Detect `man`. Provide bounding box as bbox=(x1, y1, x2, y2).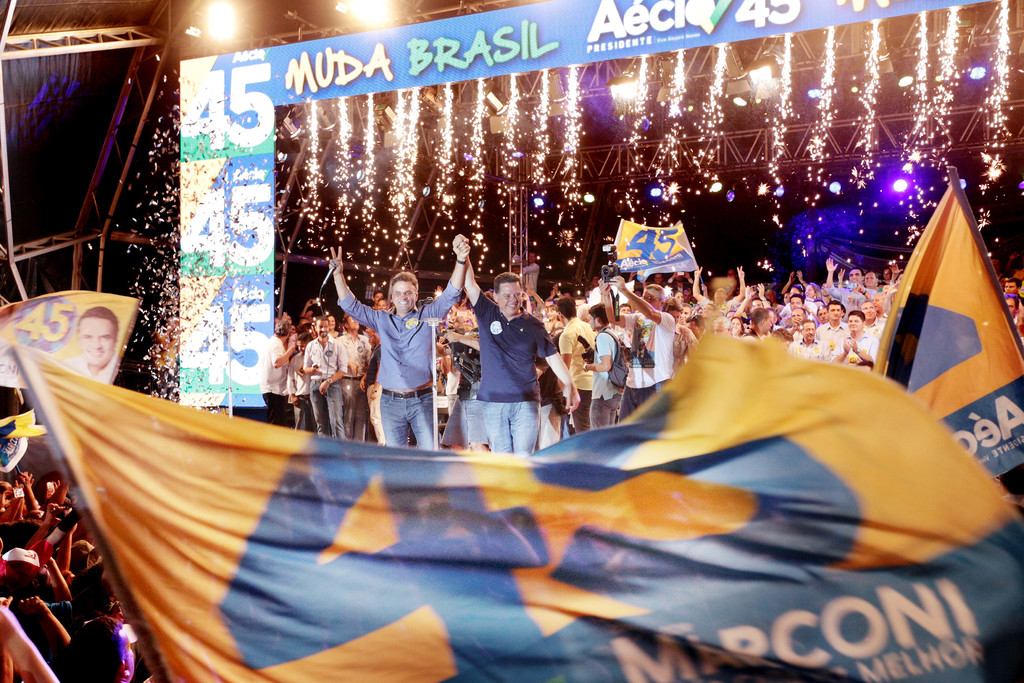
bbox=(339, 317, 369, 440).
